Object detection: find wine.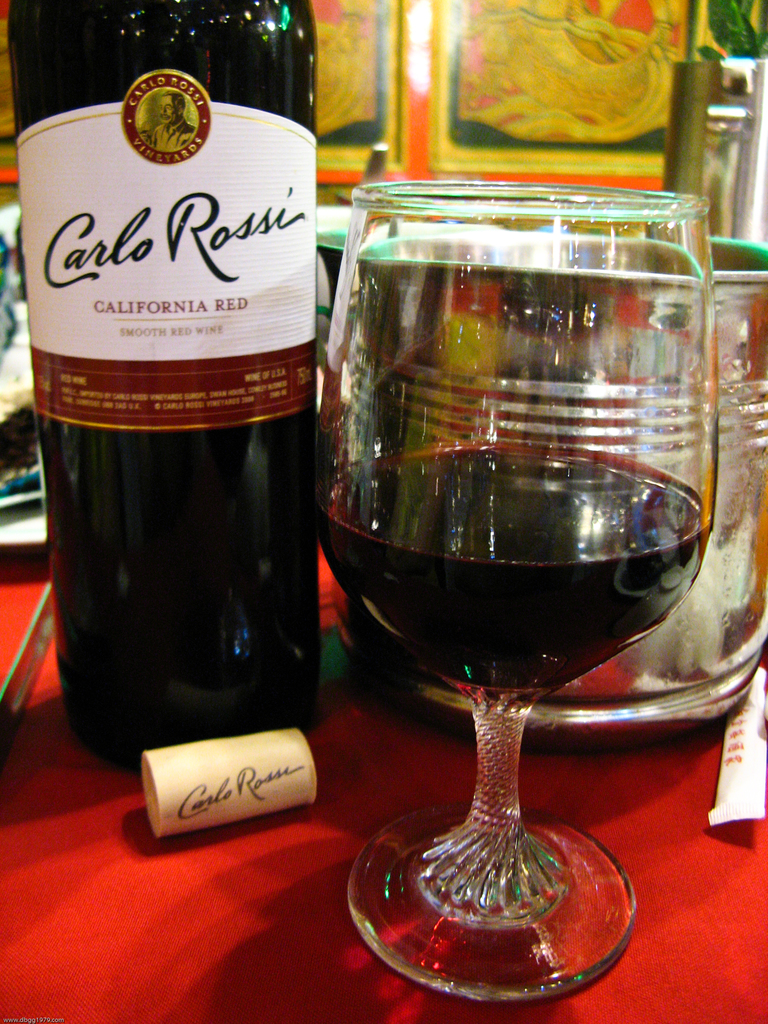
locate(37, 32, 314, 788).
